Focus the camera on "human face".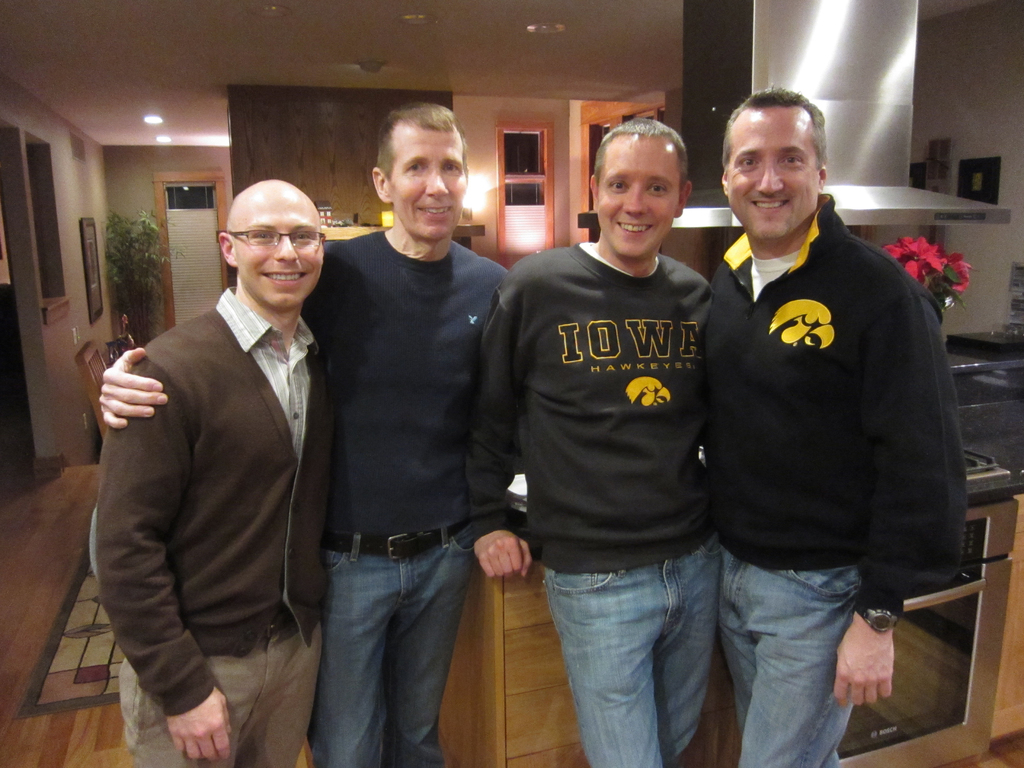
Focus region: pyautogui.locateOnScreen(392, 131, 465, 233).
